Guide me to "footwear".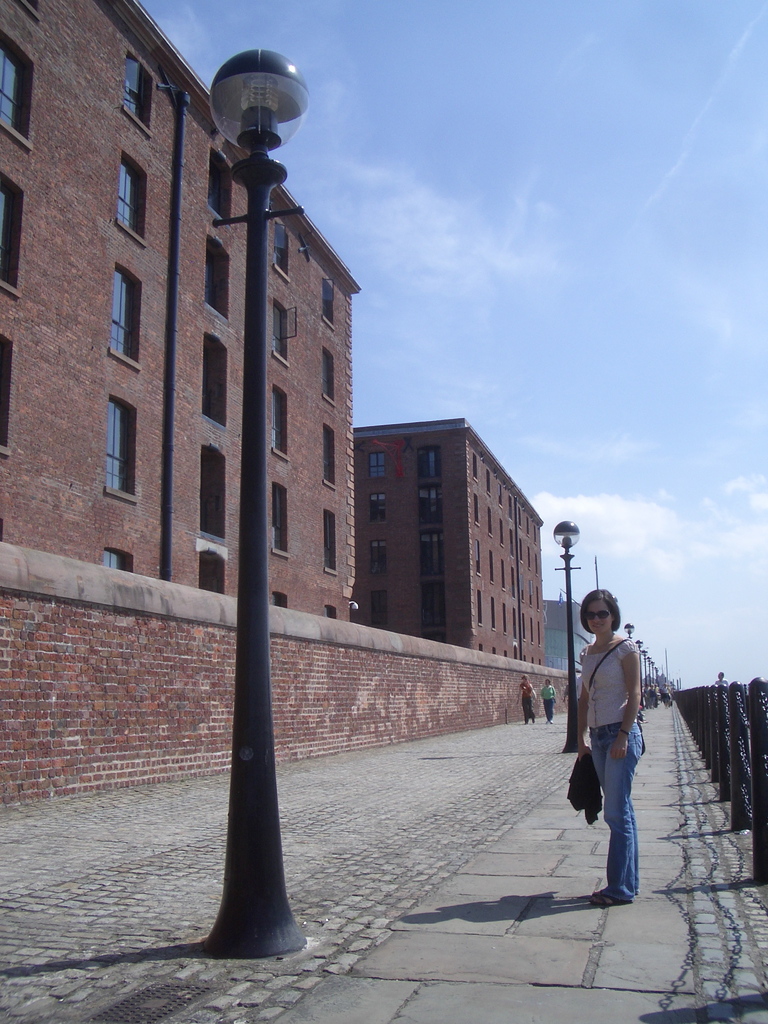
Guidance: 587 887 632 906.
